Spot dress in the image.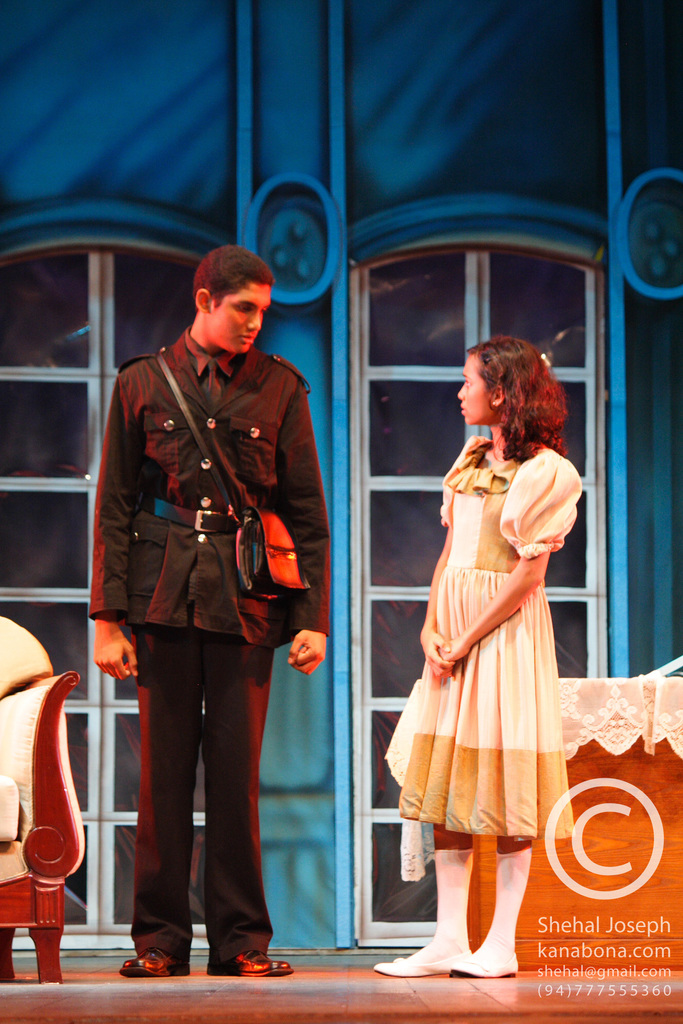
dress found at [left=397, top=435, right=582, bottom=840].
